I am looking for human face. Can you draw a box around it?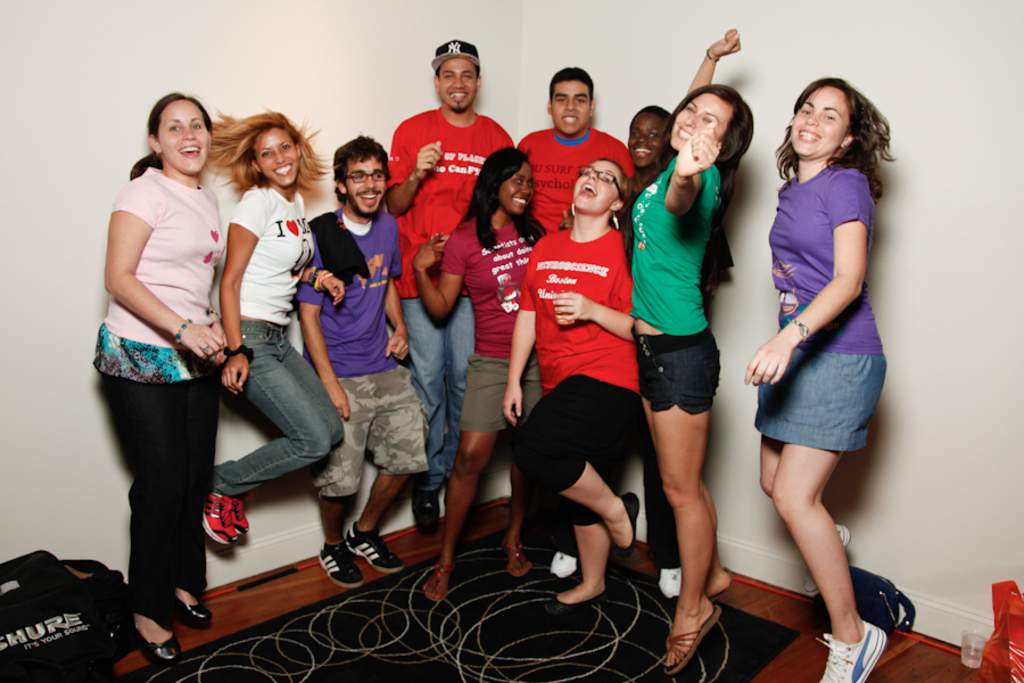
Sure, the bounding box is (x1=790, y1=88, x2=850, y2=161).
